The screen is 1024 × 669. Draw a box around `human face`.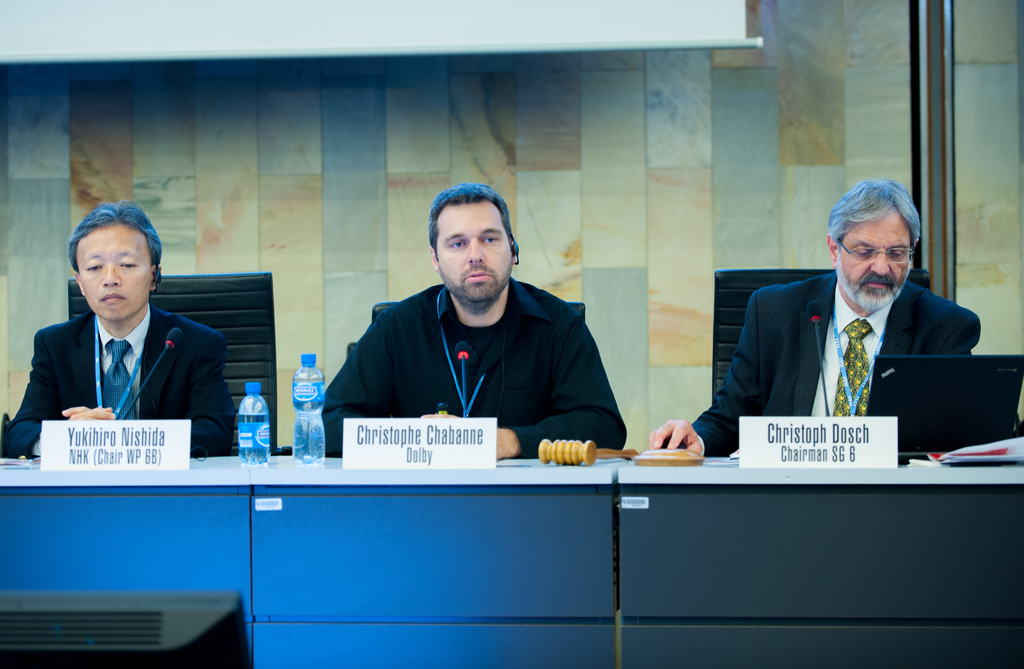
bbox(435, 199, 513, 303).
